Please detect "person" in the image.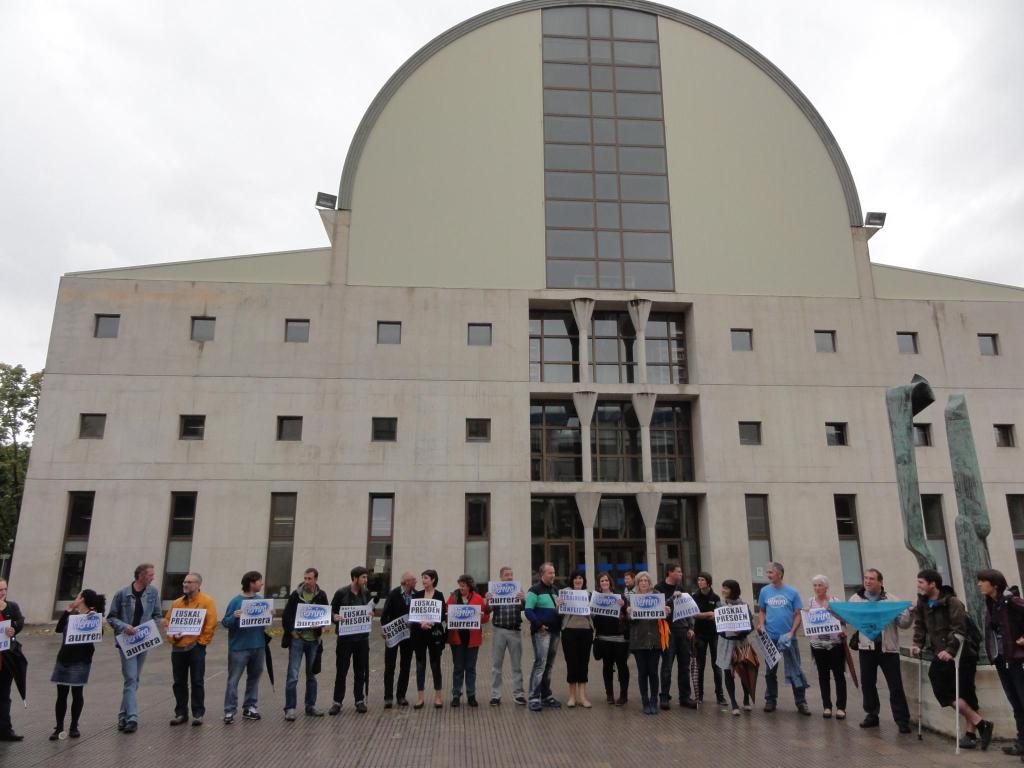
<region>522, 563, 563, 709</region>.
